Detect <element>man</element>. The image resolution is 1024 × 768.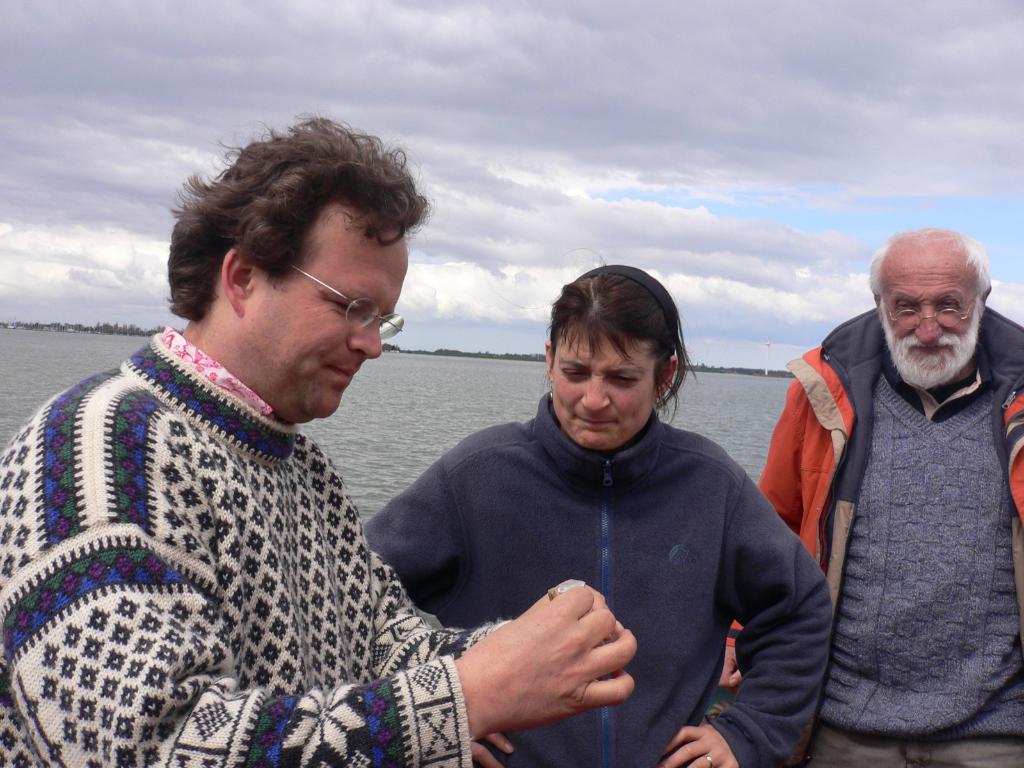
{"x1": 20, "y1": 131, "x2": 544, "y2": 760}.
